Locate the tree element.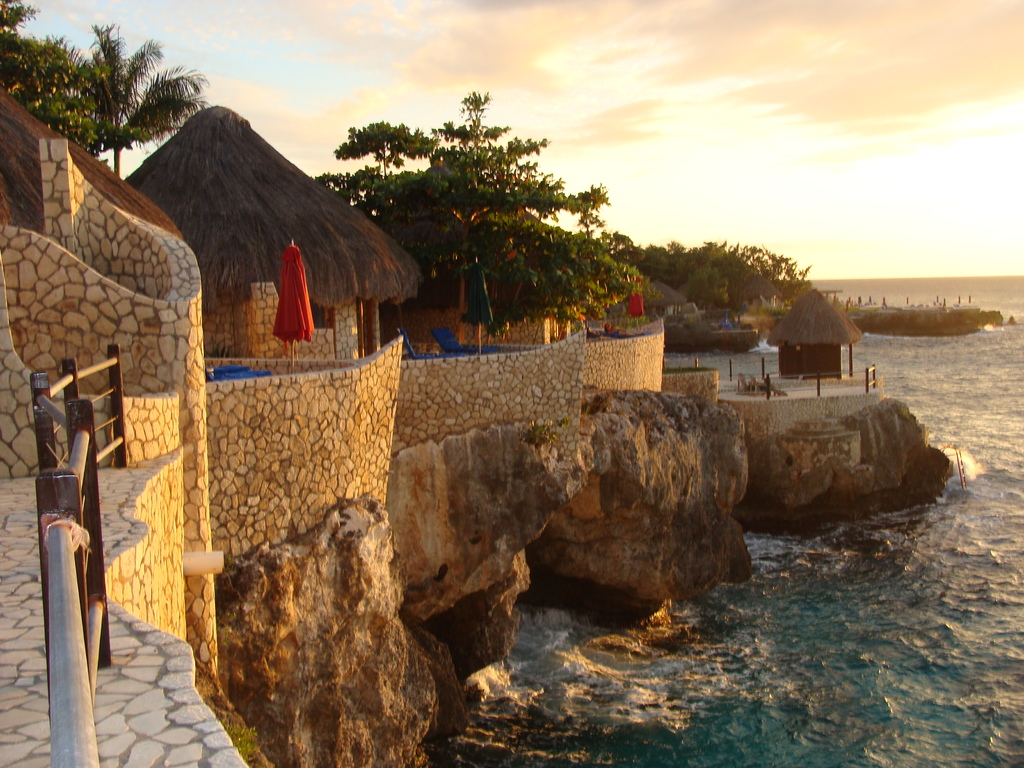
Element bbox: (left=92, top=26, right=203, bottom=187).
